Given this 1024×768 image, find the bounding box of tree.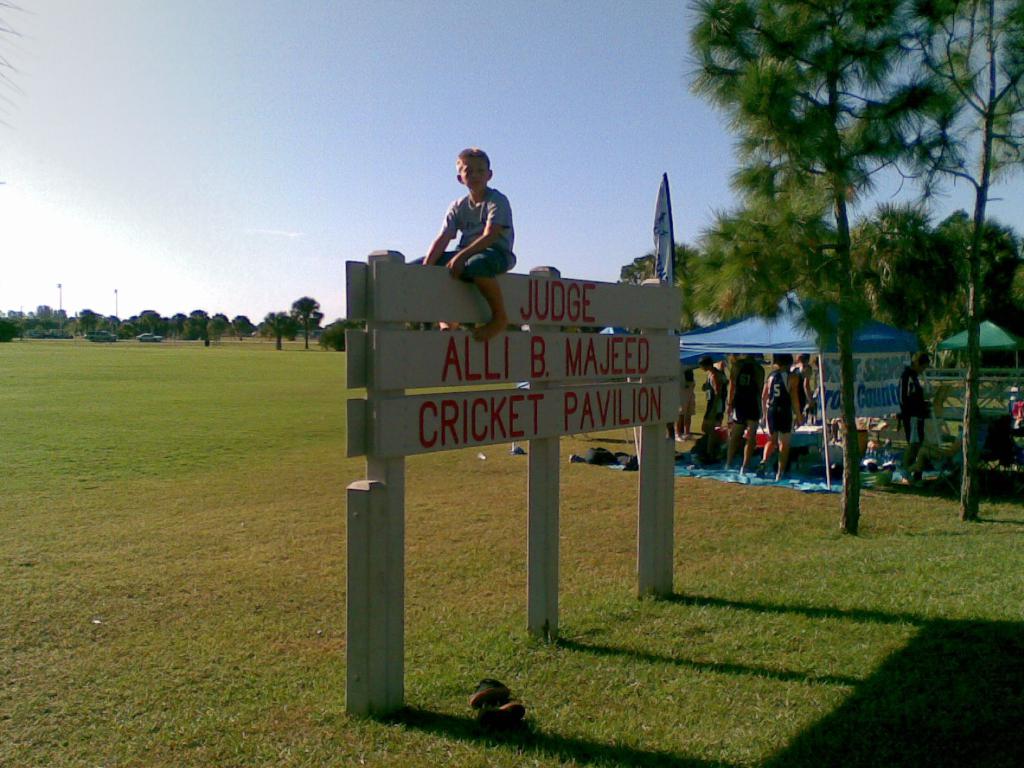
select_region(316, 321, 351, 352).
